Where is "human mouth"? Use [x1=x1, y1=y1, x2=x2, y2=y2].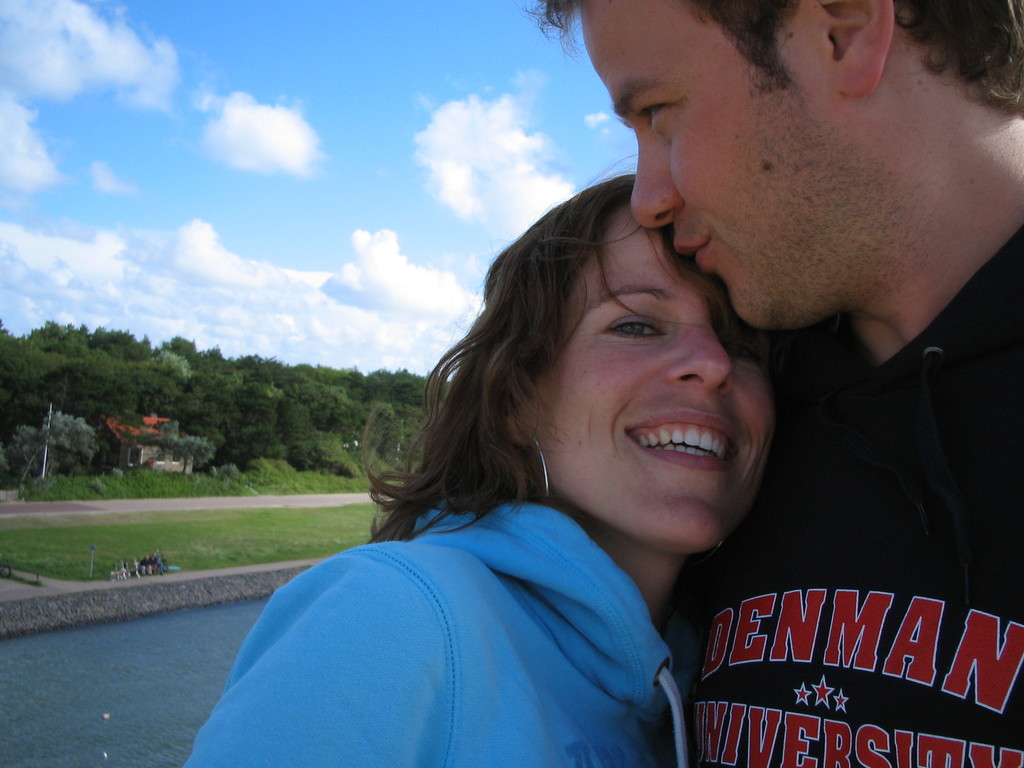
[x1=619, y1=415, x2=747, y2=489].
